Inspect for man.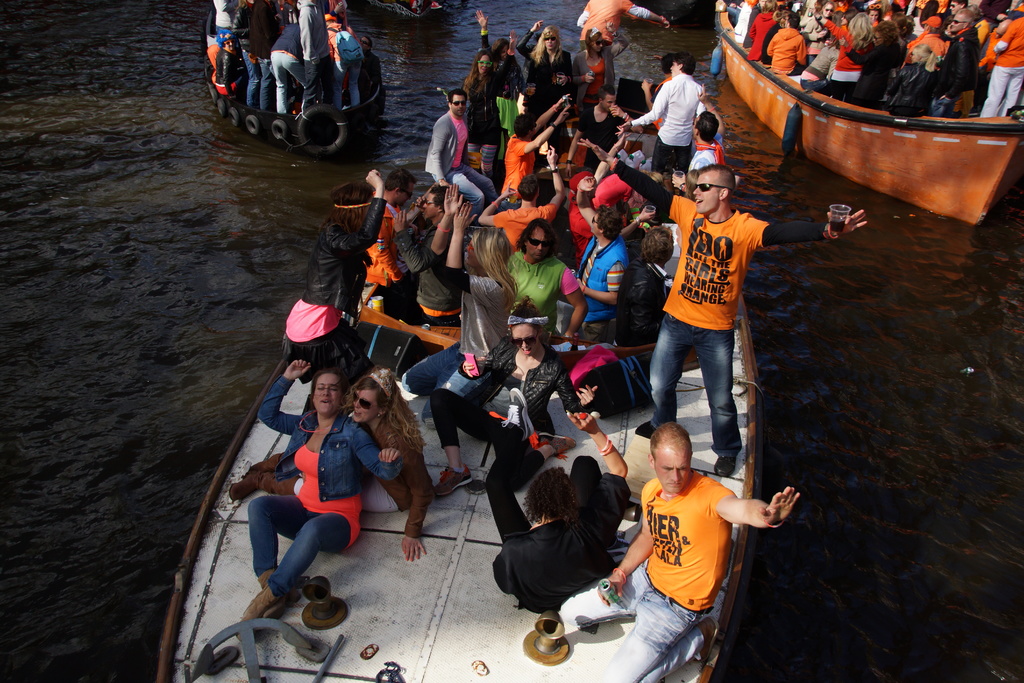
Inspection: pyautogui.locateOnScreen(933, 6, 980, 120).
